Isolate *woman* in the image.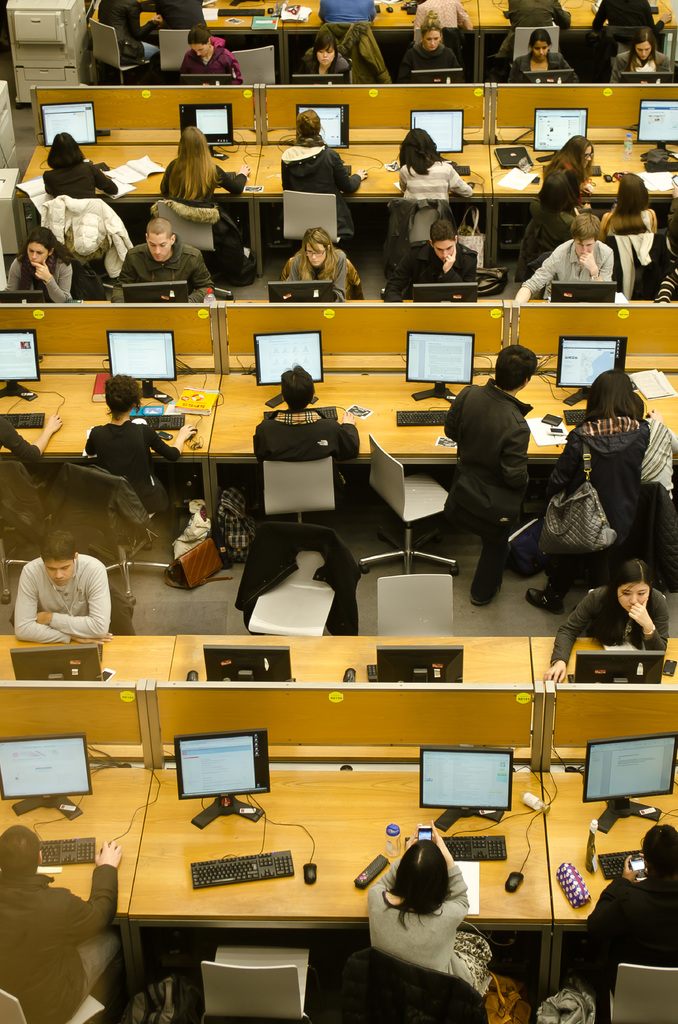
Isolated region: 179, 26, 249, 83.
